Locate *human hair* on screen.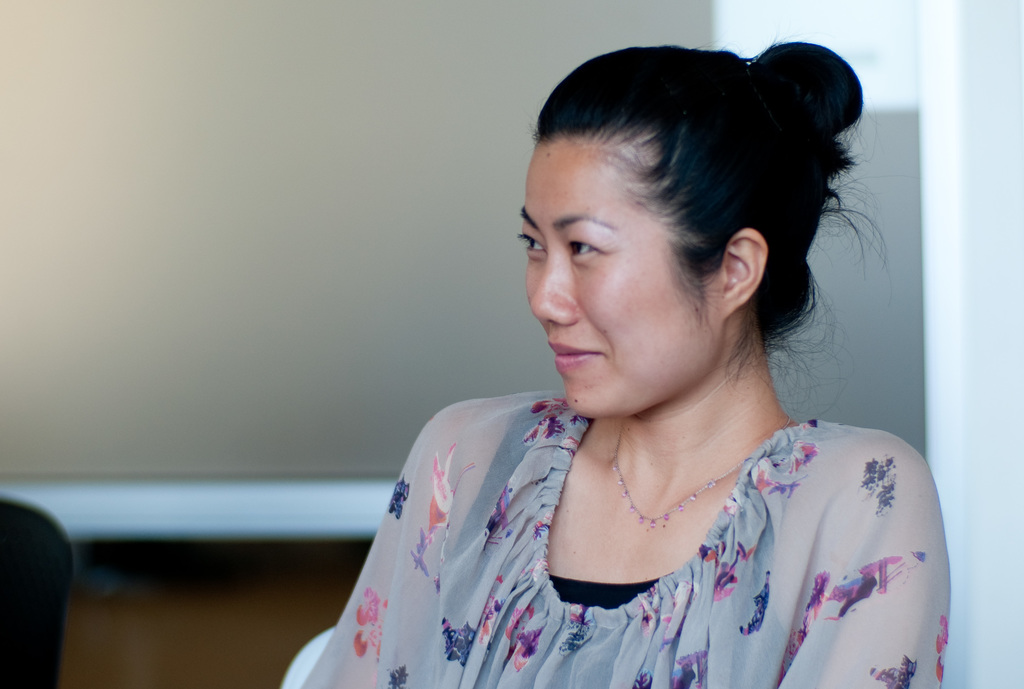
On screen at bbox(532, 36, 890, 384).
